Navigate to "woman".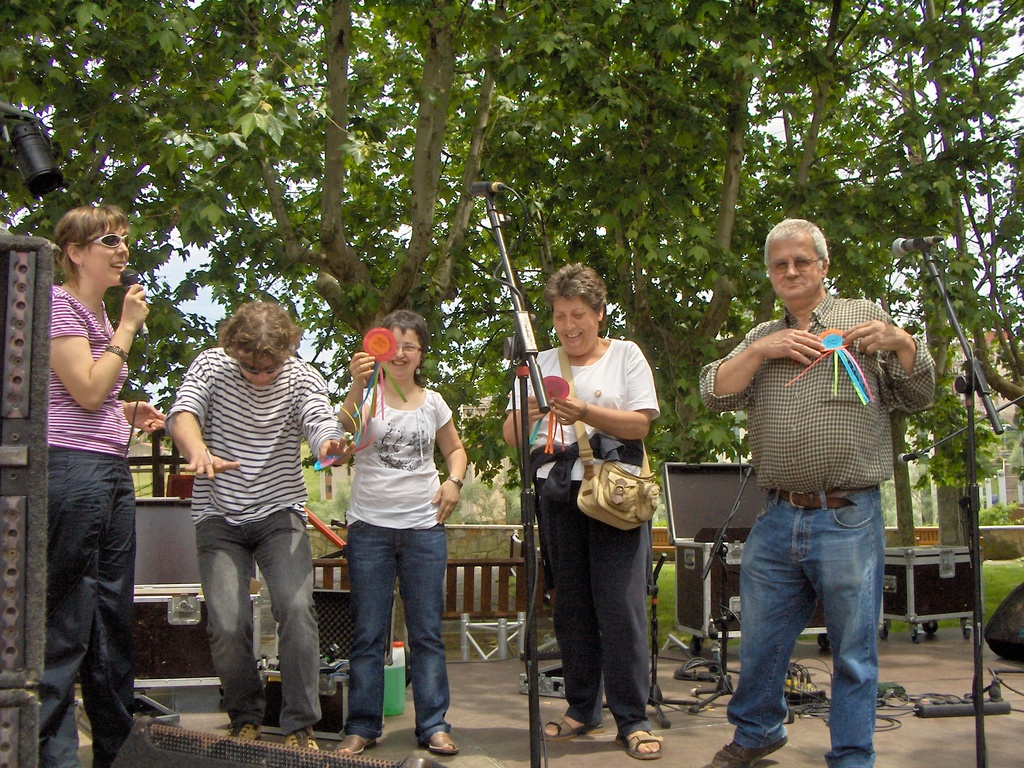
Navigation target: 310,305,464,737.
